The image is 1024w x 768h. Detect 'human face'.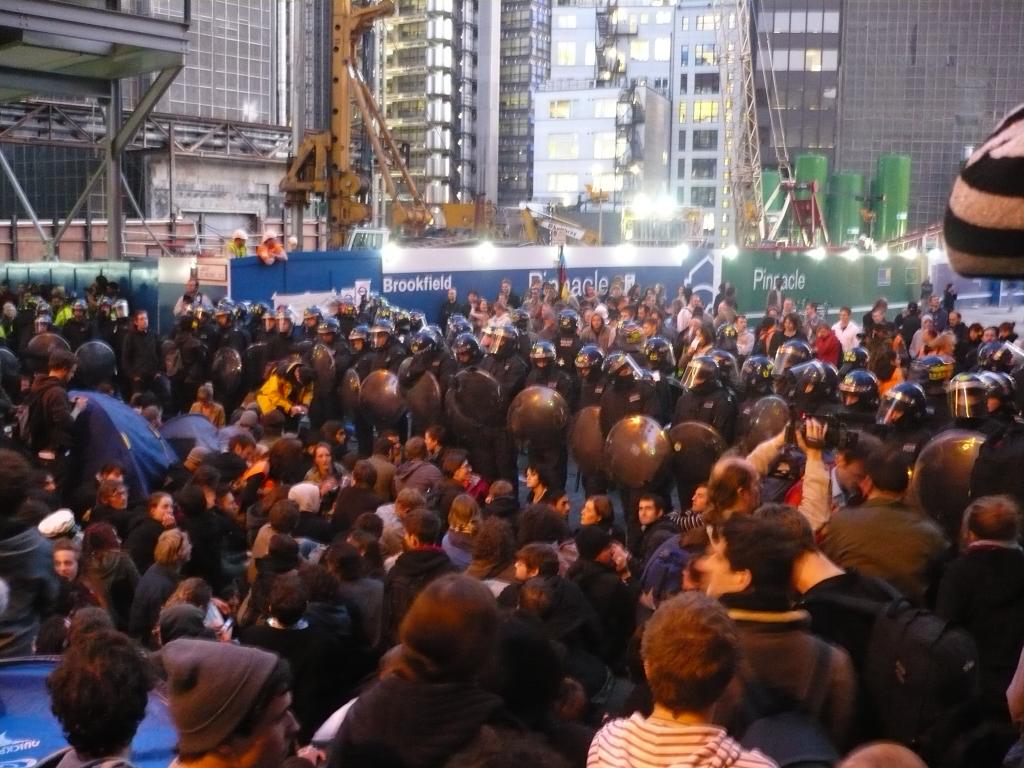
Detection: {"x1": 640, "y1": 497, "x2": 662, "y2": 521}.
